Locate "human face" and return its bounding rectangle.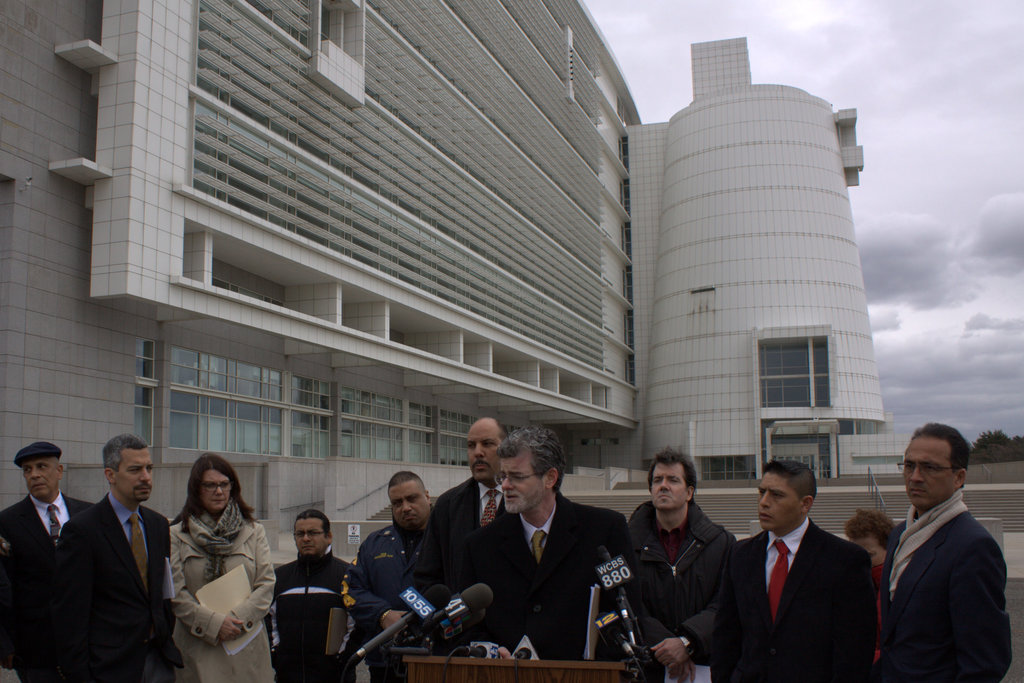
crop(846, 525, 889, 562).
